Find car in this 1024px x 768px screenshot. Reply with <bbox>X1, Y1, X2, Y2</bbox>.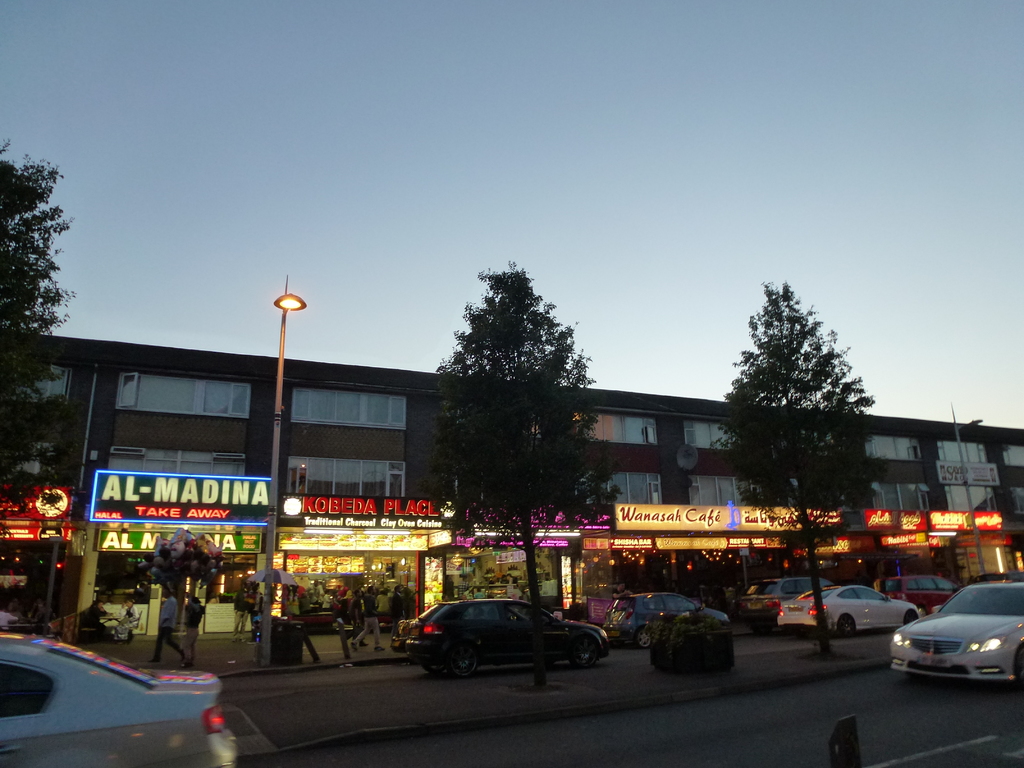
<bbox>733, 573, 828, 622</bbox>.
